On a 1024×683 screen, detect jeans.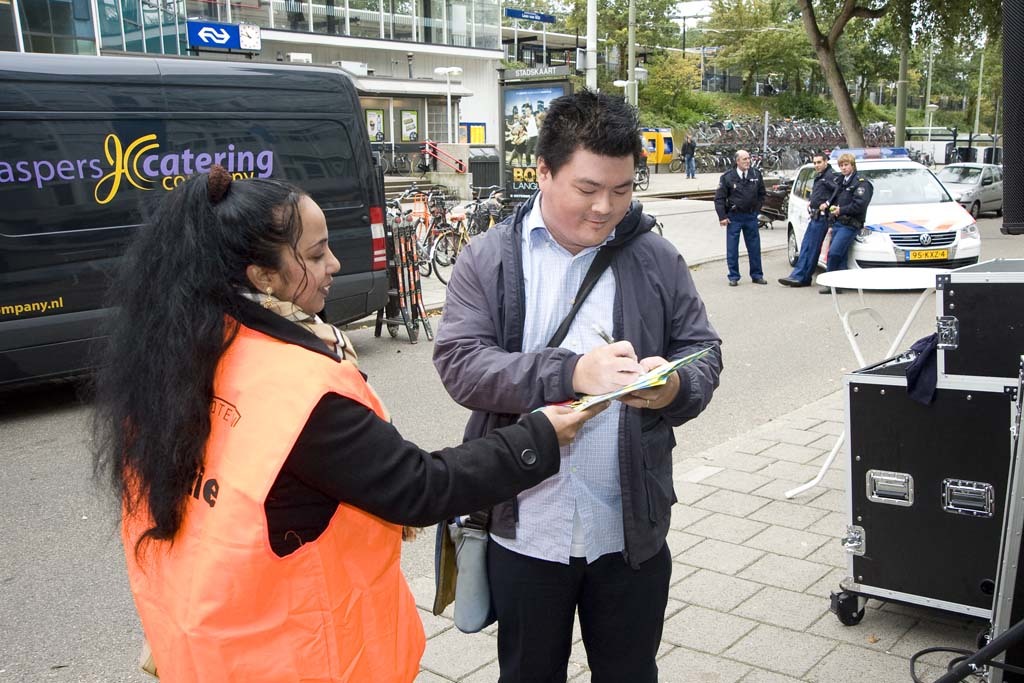
<box>789,221,826,282</box>.
